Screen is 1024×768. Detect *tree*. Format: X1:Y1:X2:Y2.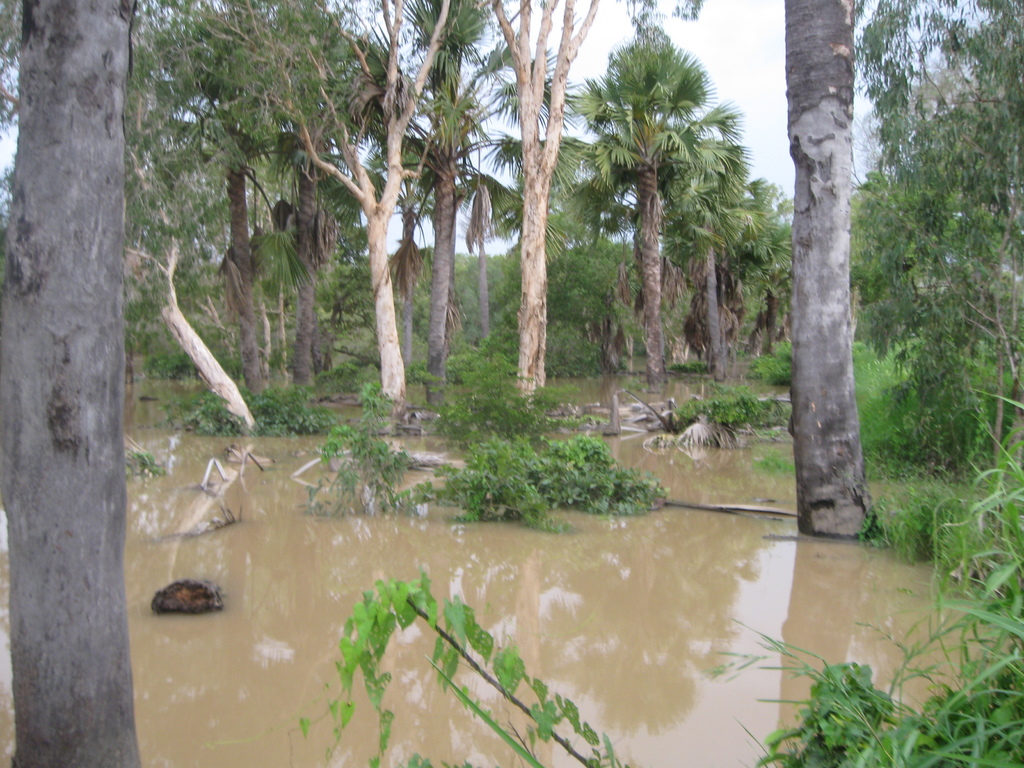
561:19:706:378.
